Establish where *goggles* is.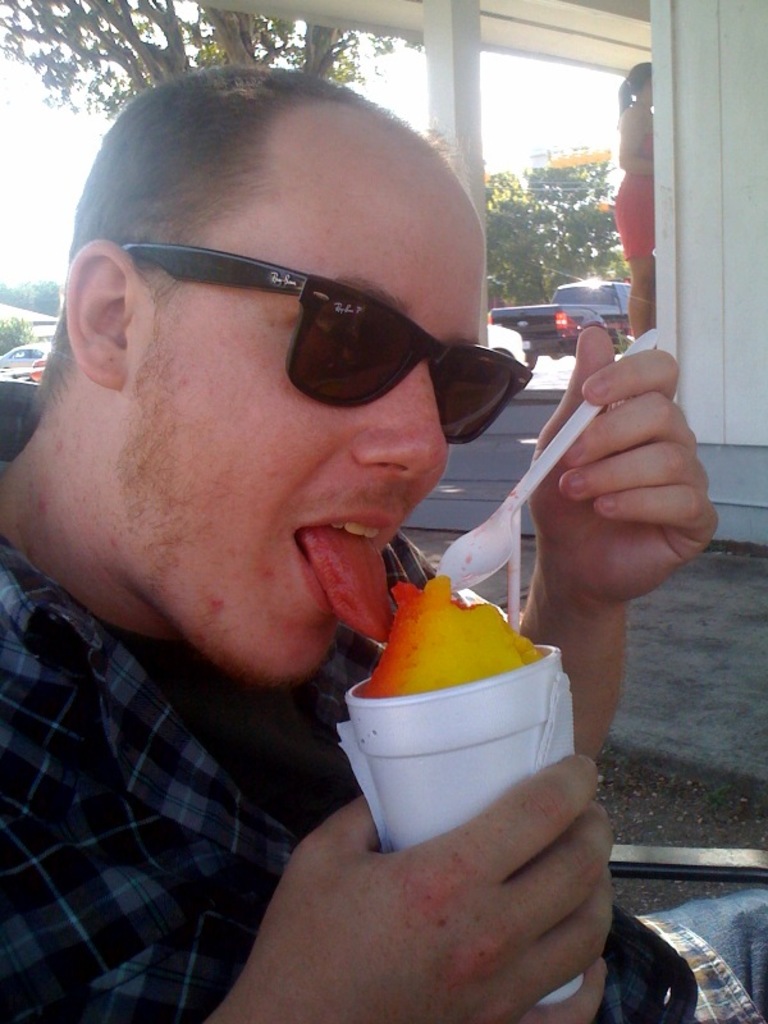
Established at 143:215:524:428.
